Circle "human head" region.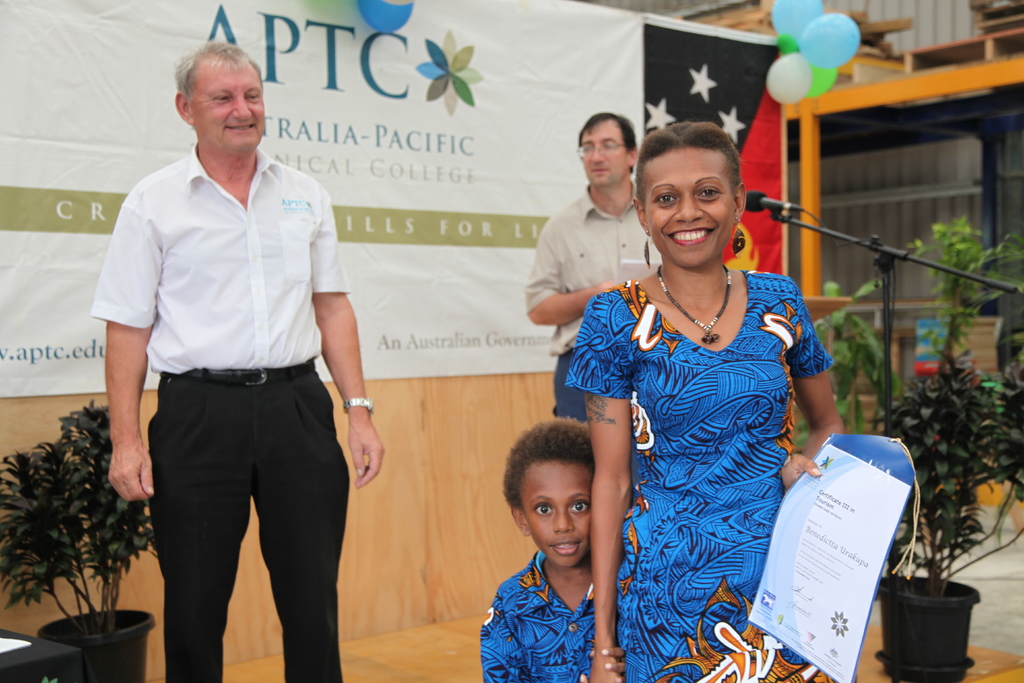
Region: rect(171, 44, 268, 155).
